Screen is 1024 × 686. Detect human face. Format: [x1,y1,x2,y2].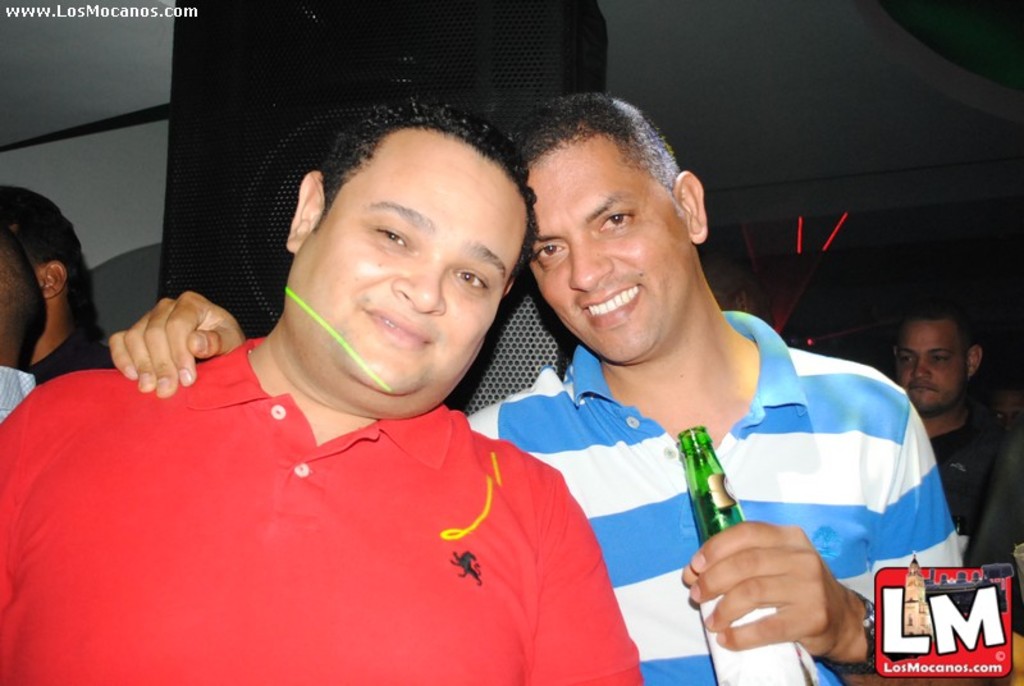
[534,148,694,362].
